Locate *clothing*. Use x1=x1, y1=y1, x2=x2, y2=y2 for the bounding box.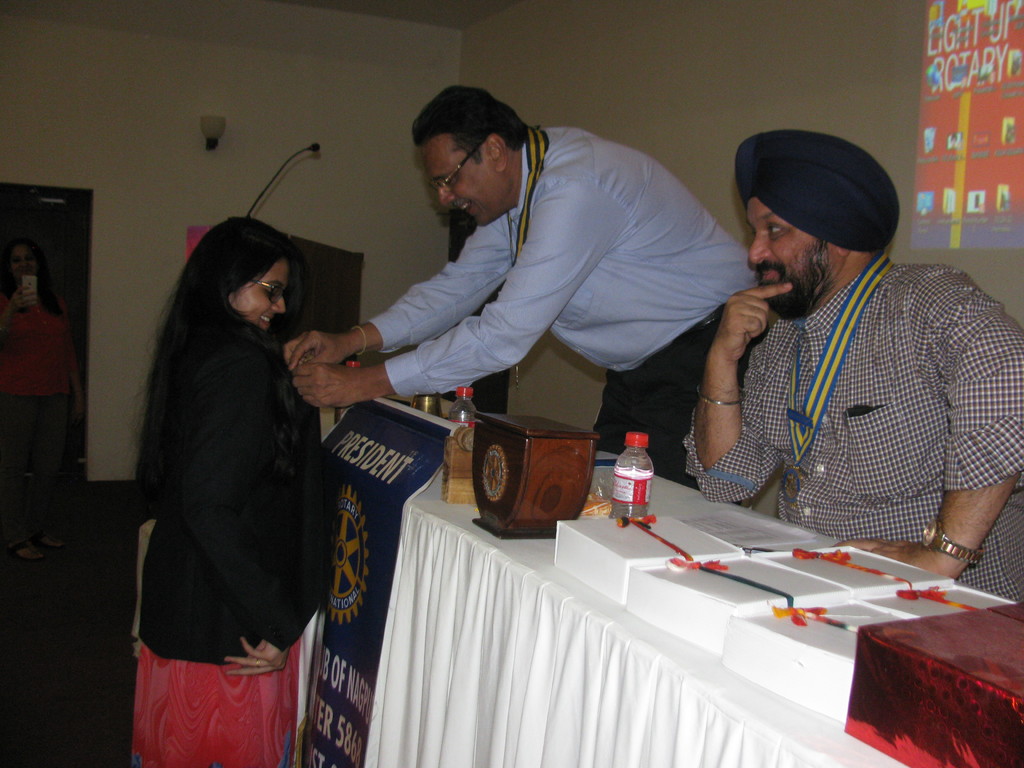
x1=133, y1=339, x2=313, y2=767.
